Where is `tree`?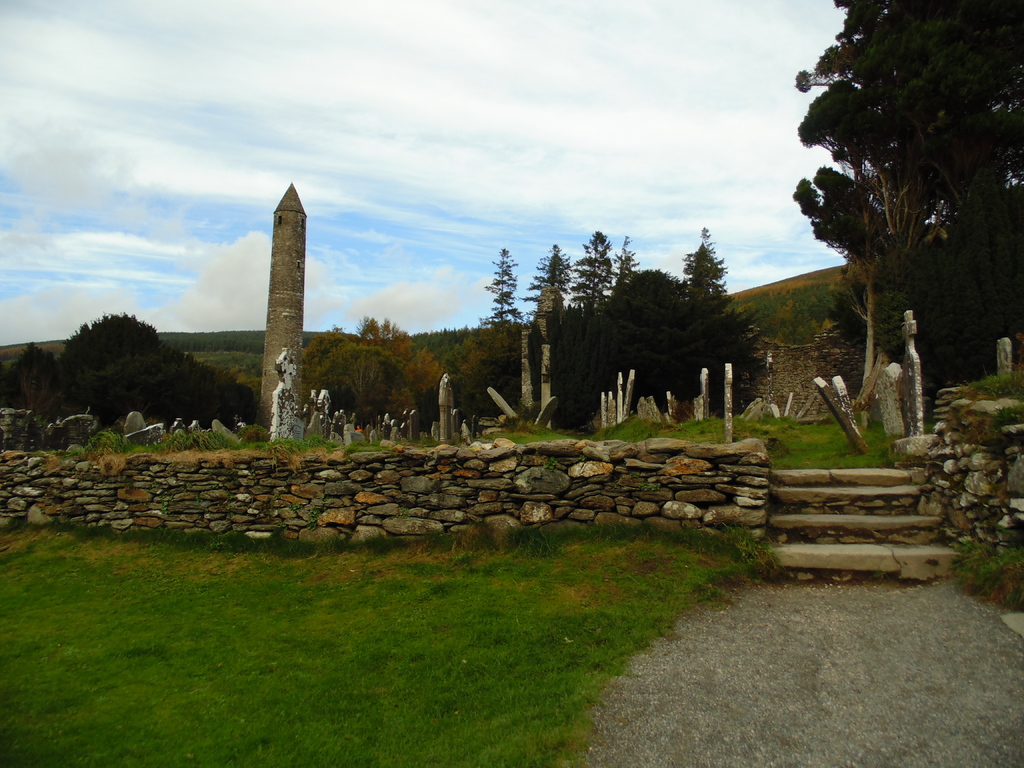
detection(794, 0, 1023, 373).
